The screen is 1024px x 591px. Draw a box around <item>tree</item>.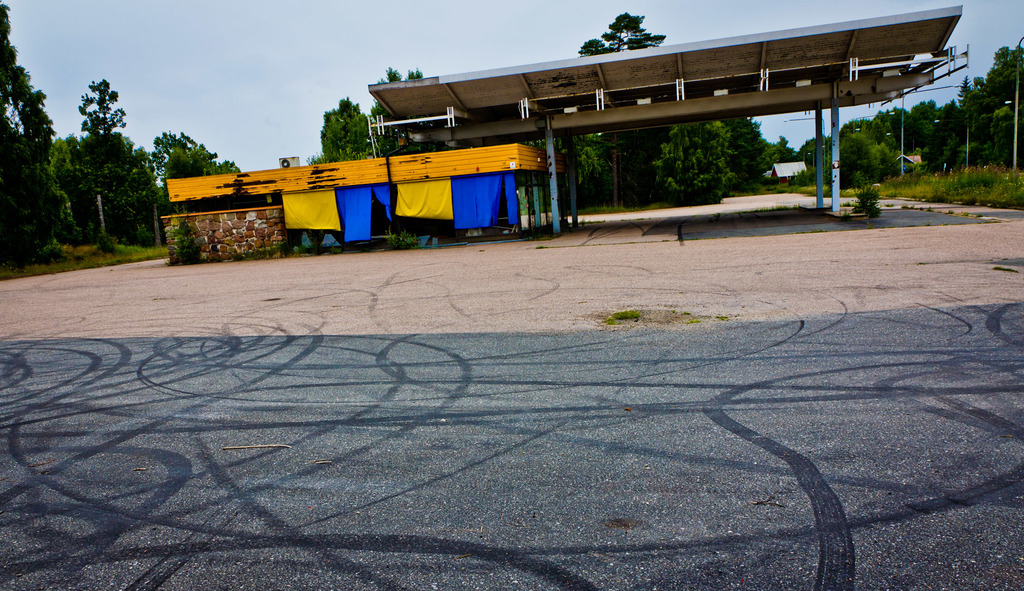
select_region(152, 127, 218, 229).
